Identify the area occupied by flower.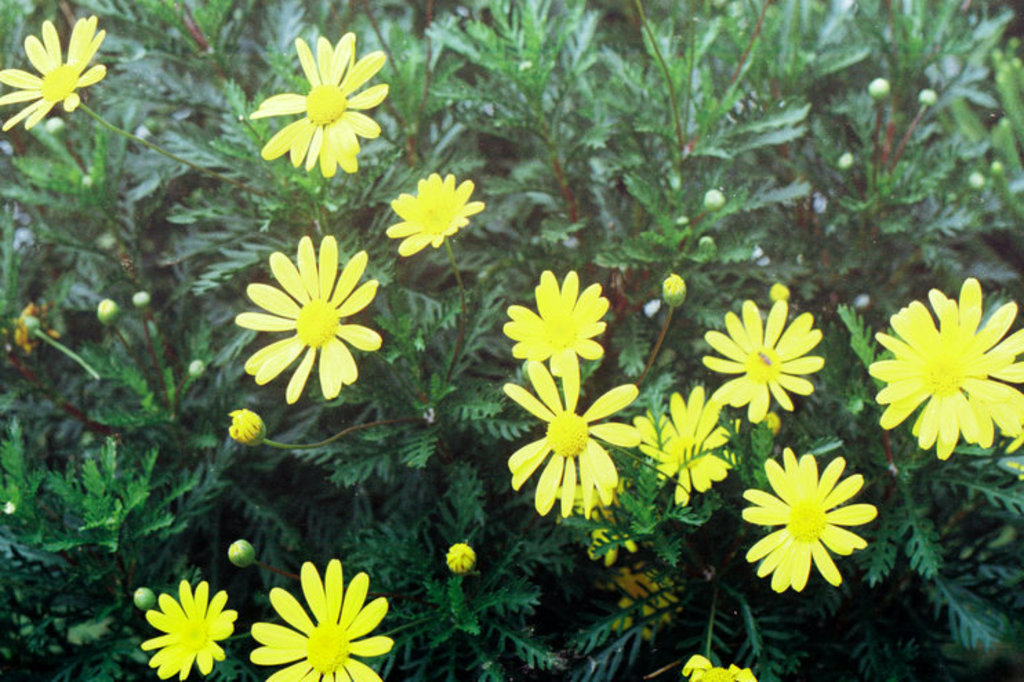
Area: locate(243, 554, 395, 681).
